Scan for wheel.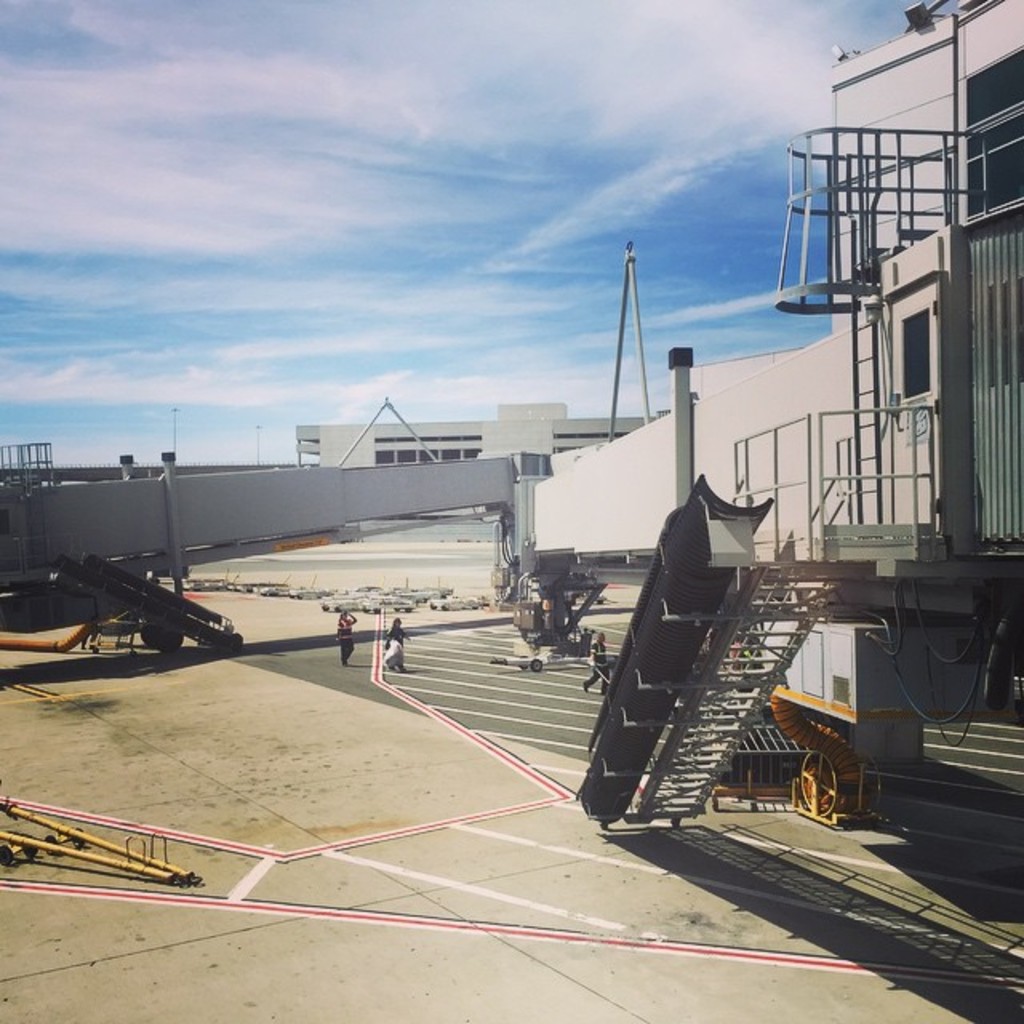
Scan result: bbox=(152, 621, 181, 653).
